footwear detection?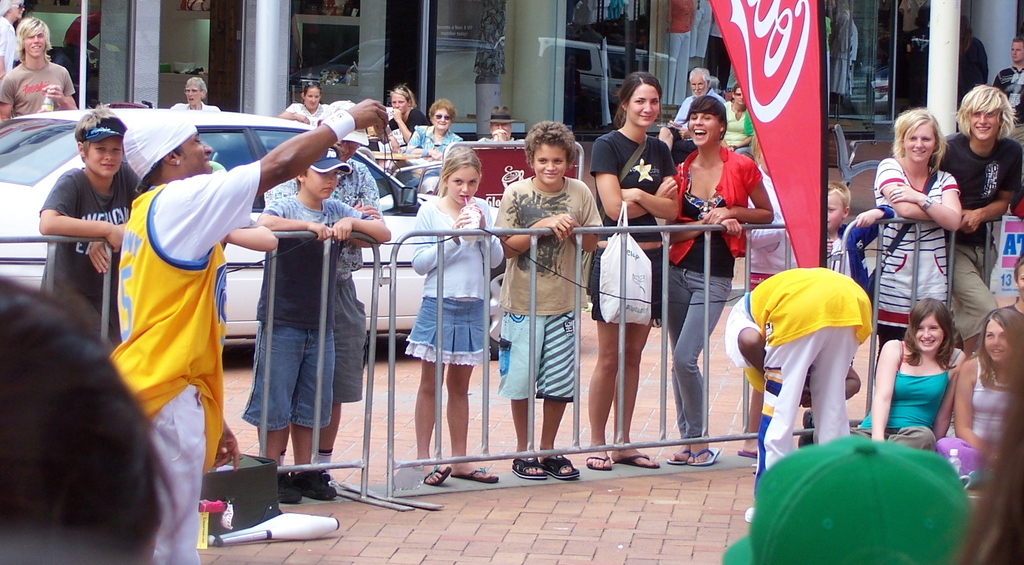
[left=272, top=473, right=300, bottom=502]
